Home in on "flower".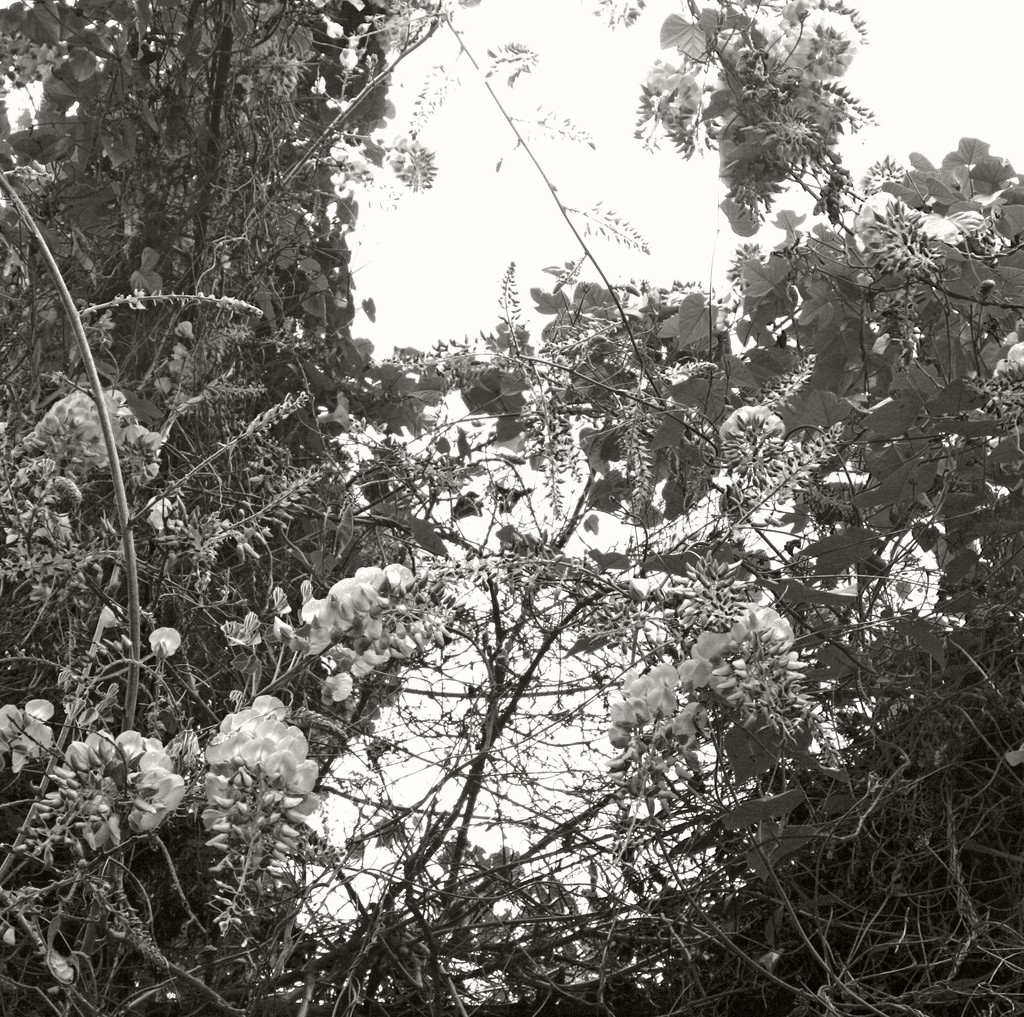
Homed in at [x1=148, y1=626, x2=183, y2=662].
